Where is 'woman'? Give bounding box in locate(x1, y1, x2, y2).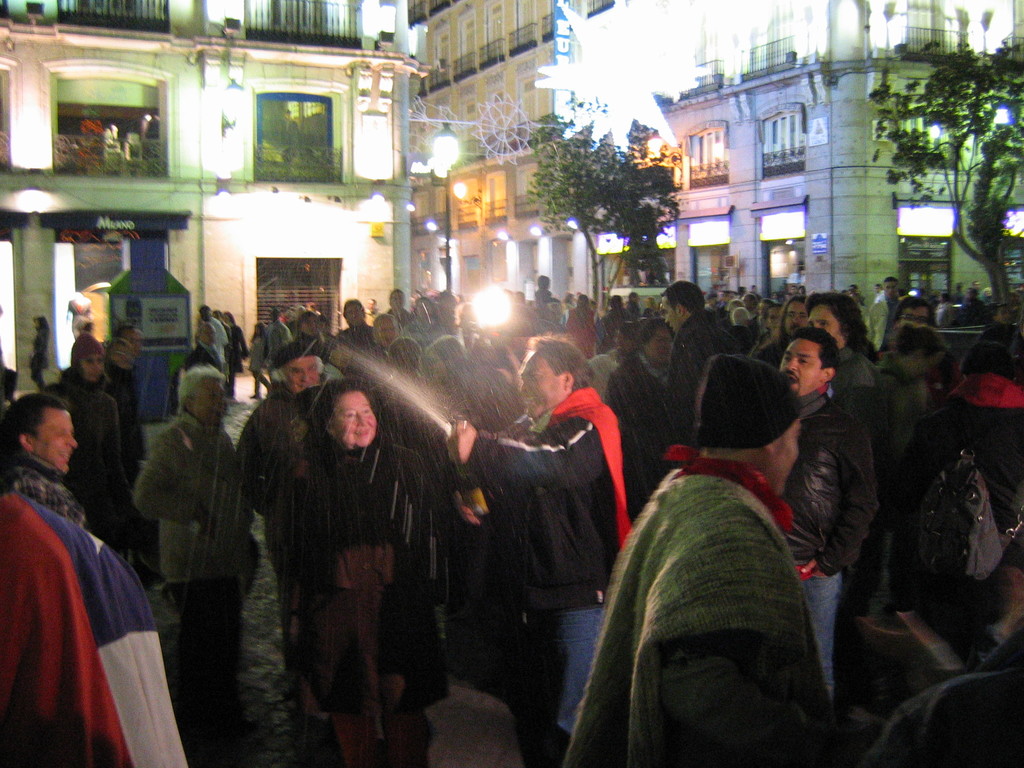
locate(131, 364, 255, 767).
